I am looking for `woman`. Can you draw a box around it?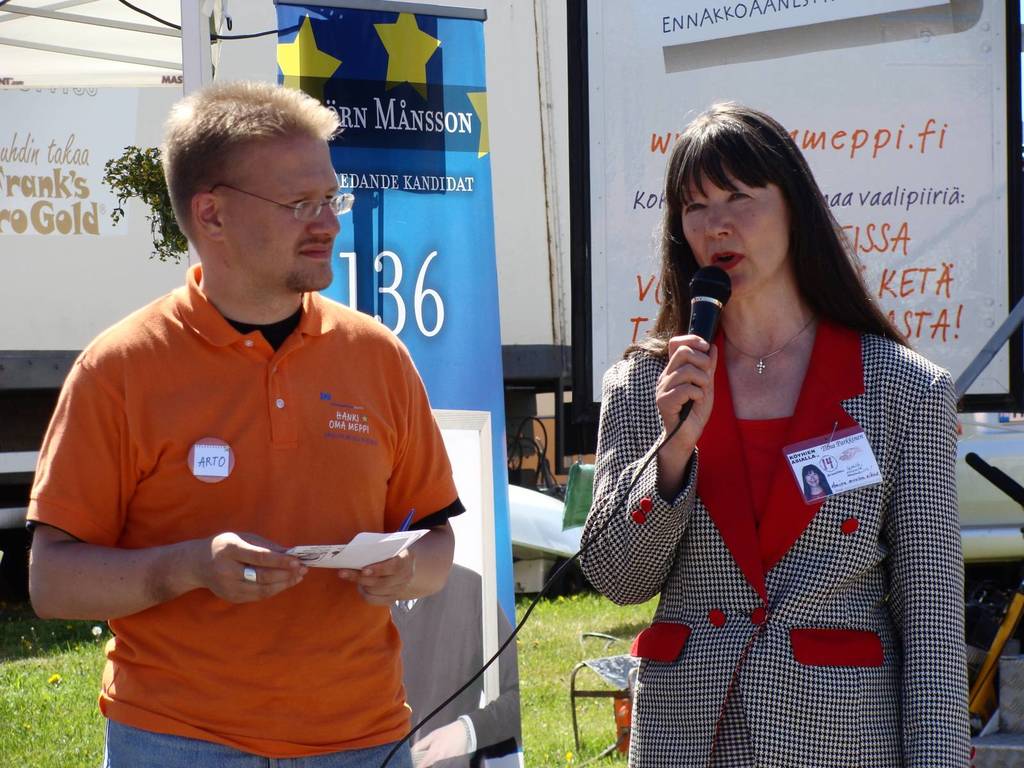
Sure, the bounding box is box=[577, 108, 964, 751].
